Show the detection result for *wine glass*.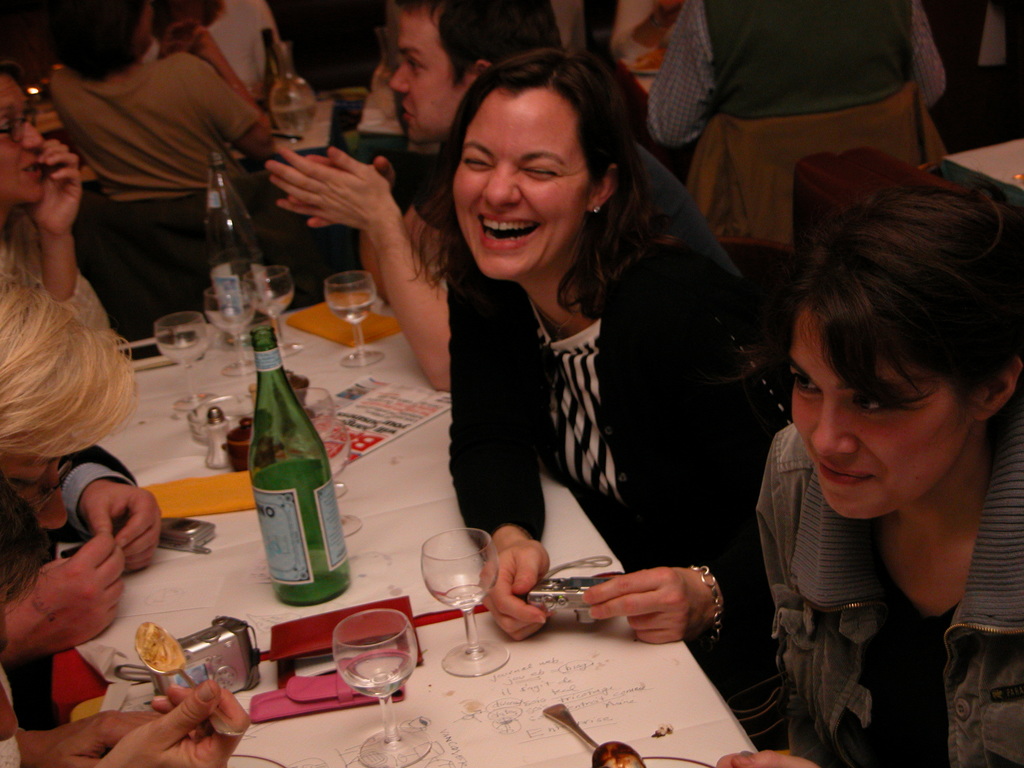
<box>202,285,255,383</box>.
